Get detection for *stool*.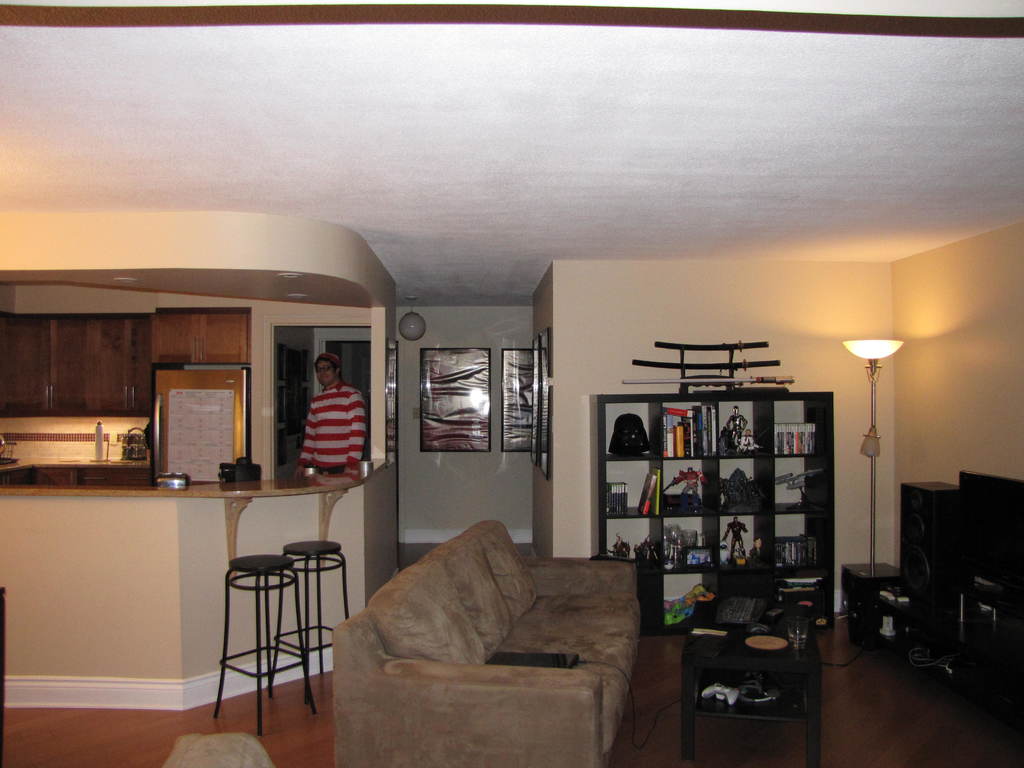
Detection: box(272, 536, 351, 708).
